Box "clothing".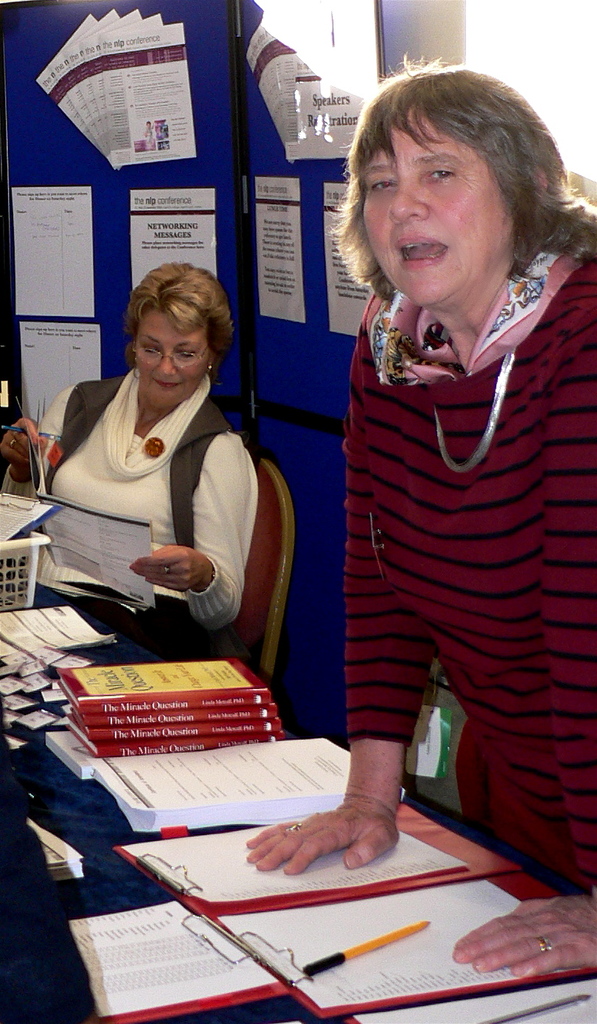
crop(38, 342, 268, 667).
